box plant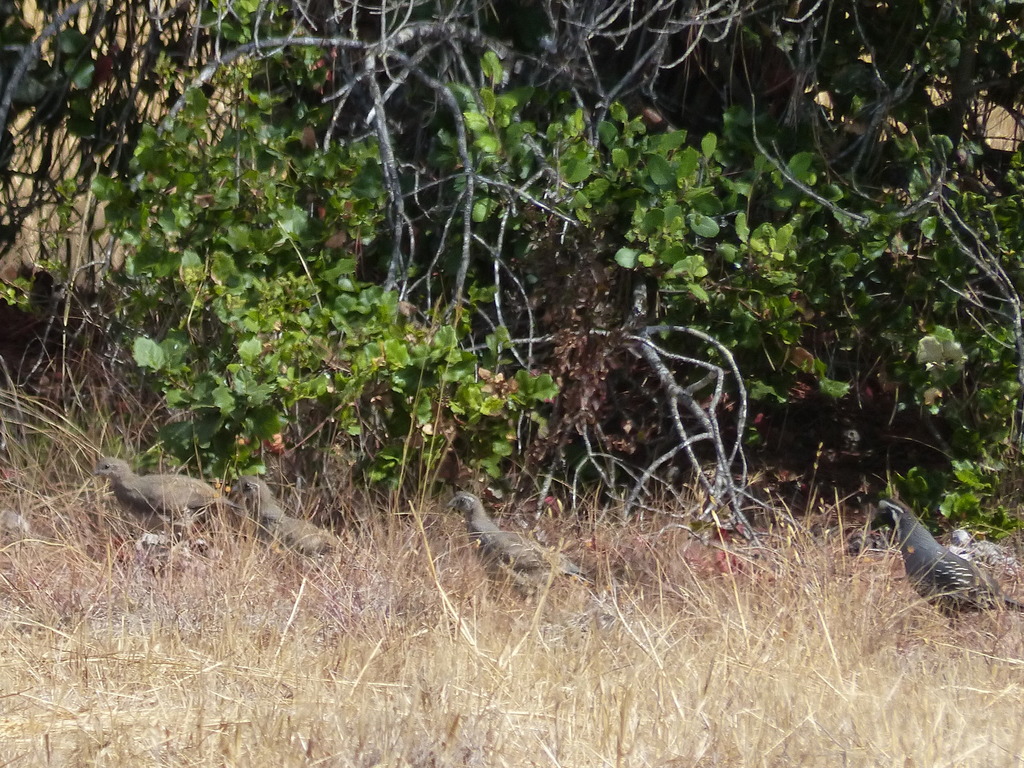
932:456:1012:532
